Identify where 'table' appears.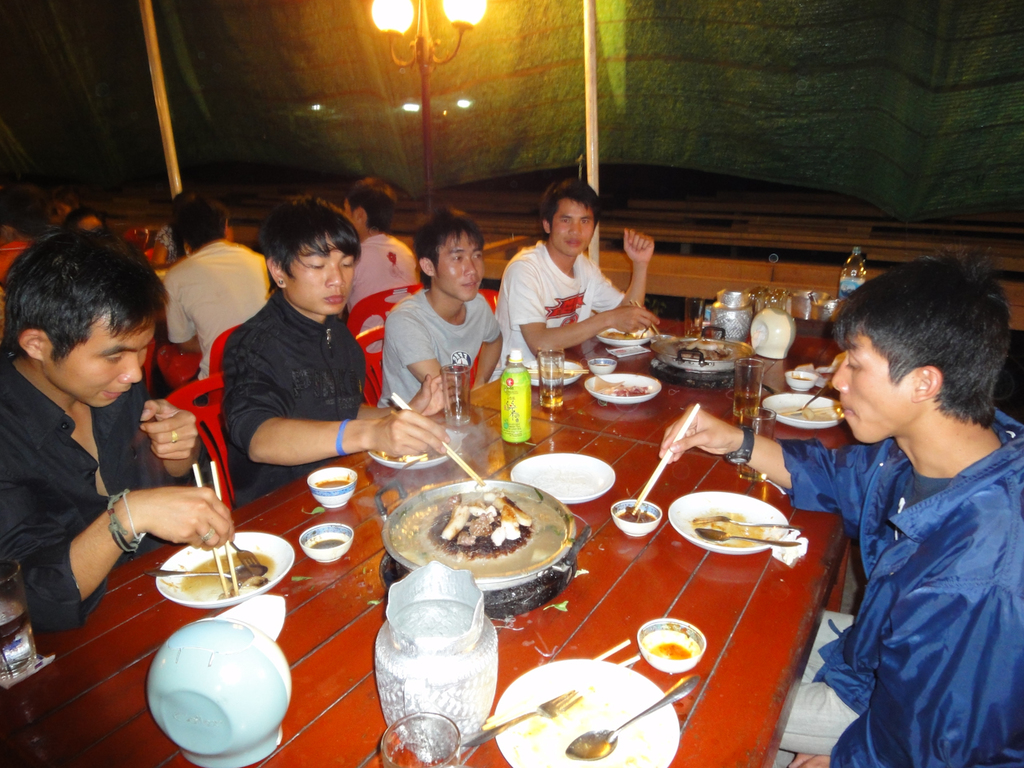
Appears at [left=88, top=333, right=961, bottom=767].
